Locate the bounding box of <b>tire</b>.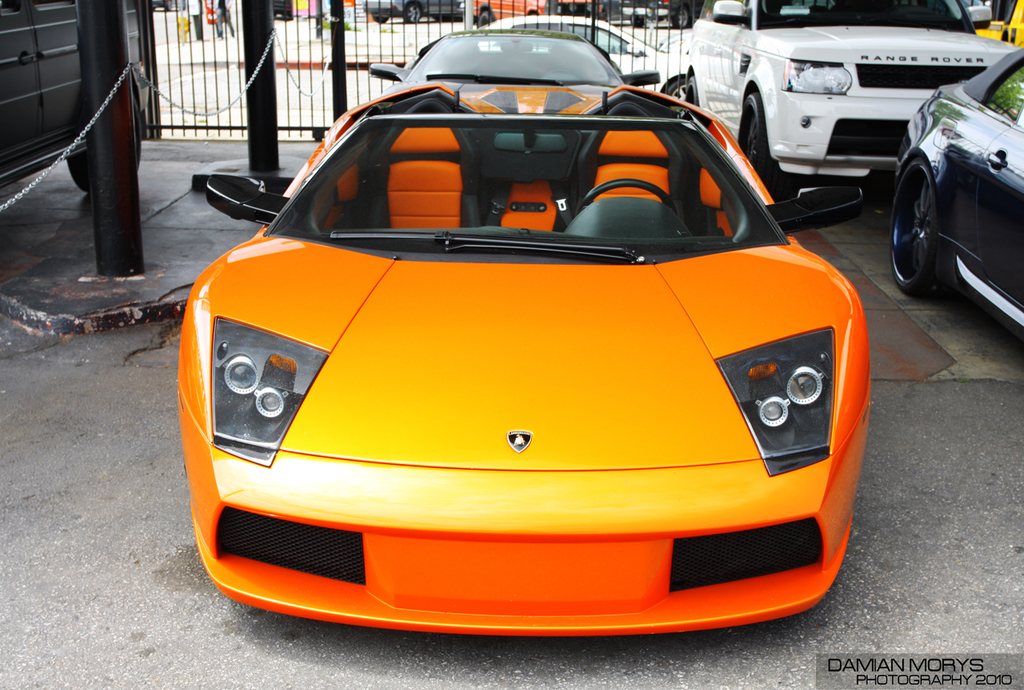
Bounding box: bbox=(65, 92, 142, 197).
